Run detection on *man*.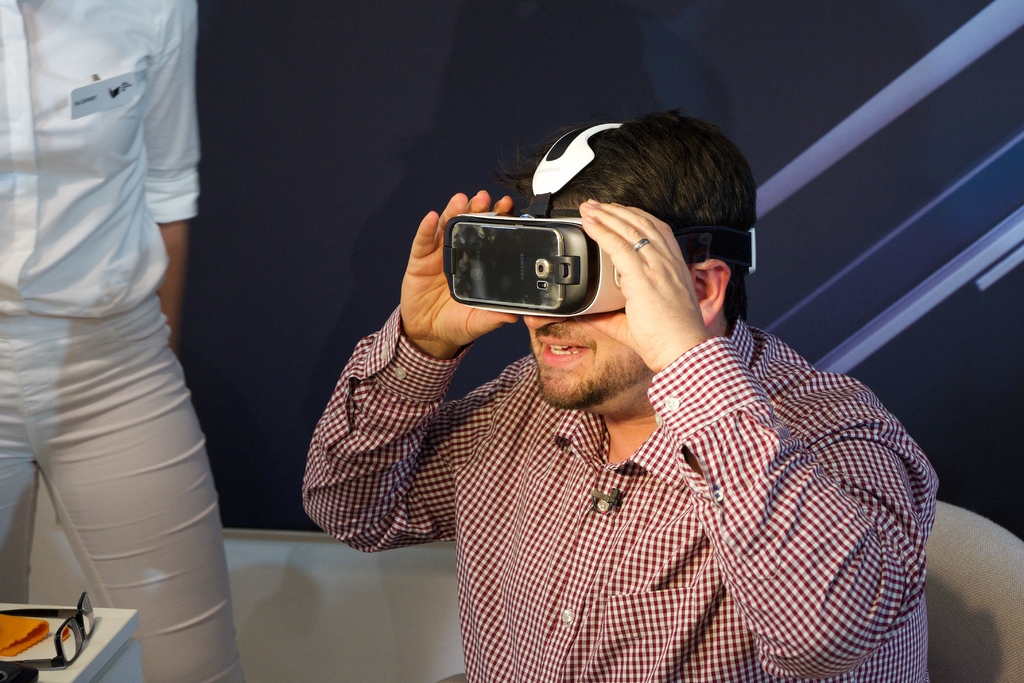
Result: left=284, top=98, right=975, bottom=651.
